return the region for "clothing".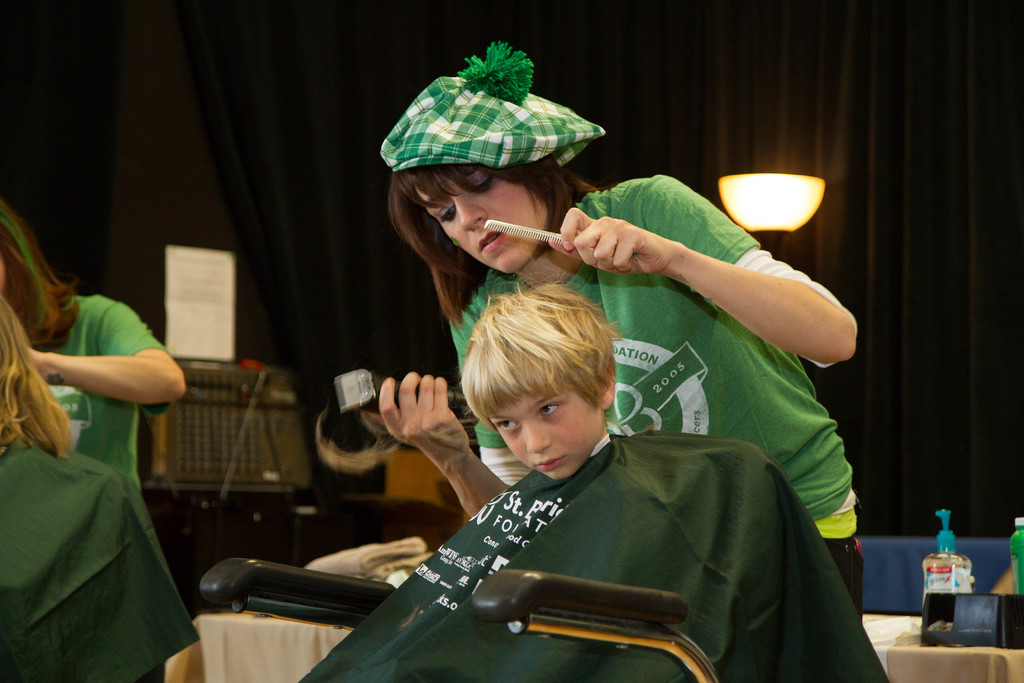
box(819, 508, 856, 539).
